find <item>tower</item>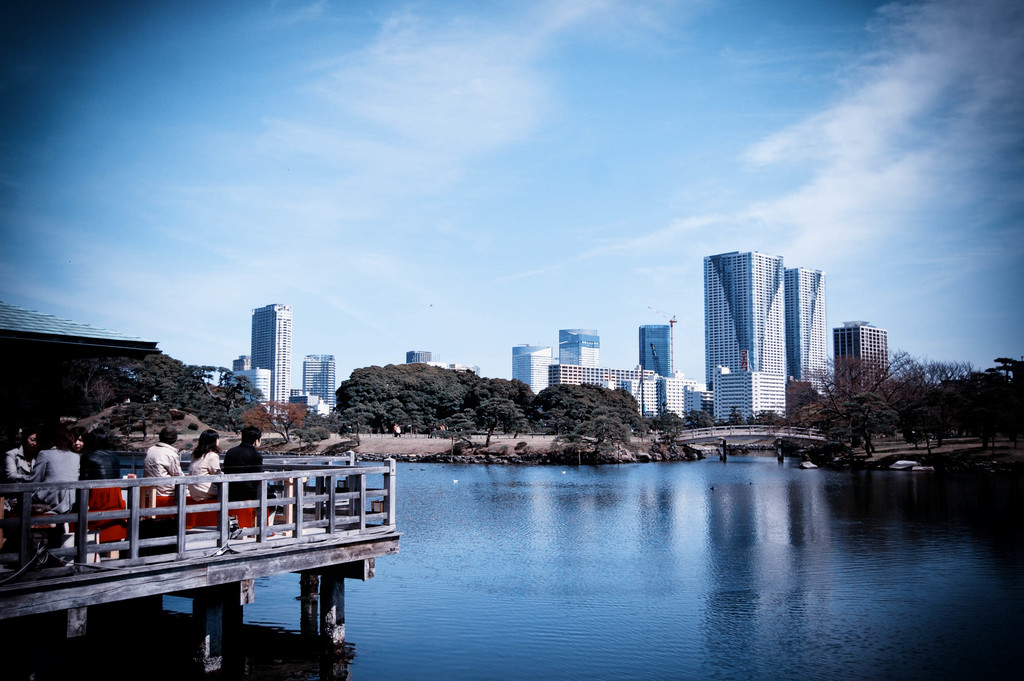
select_region(560, 327, 602, 368)
